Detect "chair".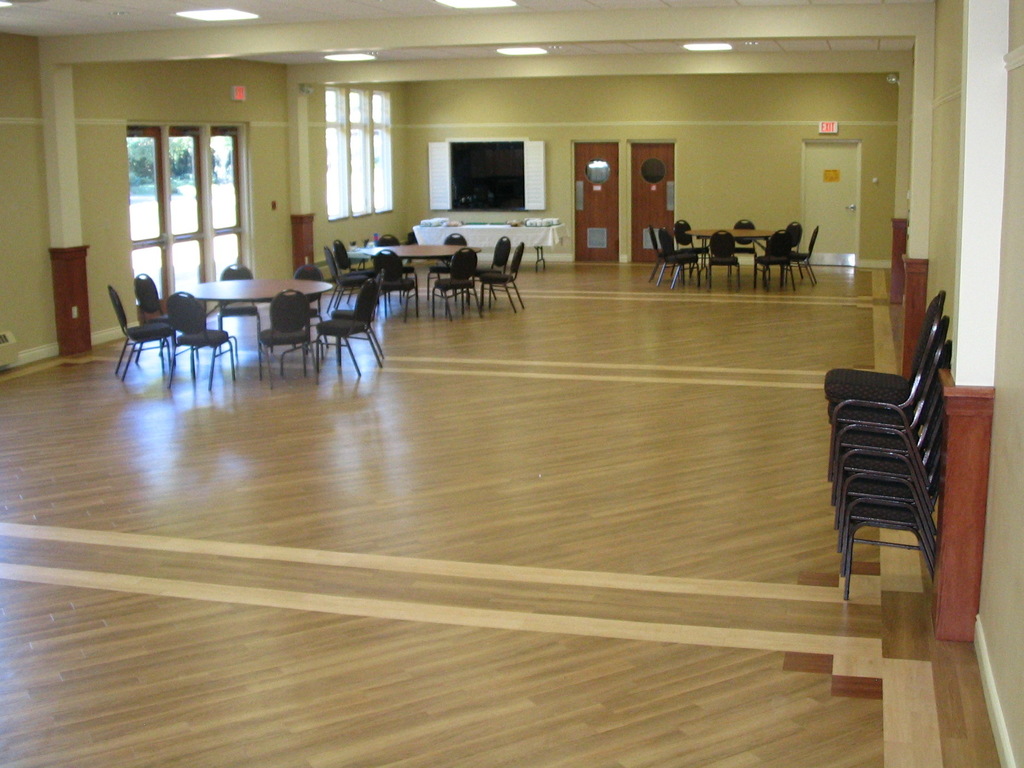
Detected at (339, 278, 384, 355).
